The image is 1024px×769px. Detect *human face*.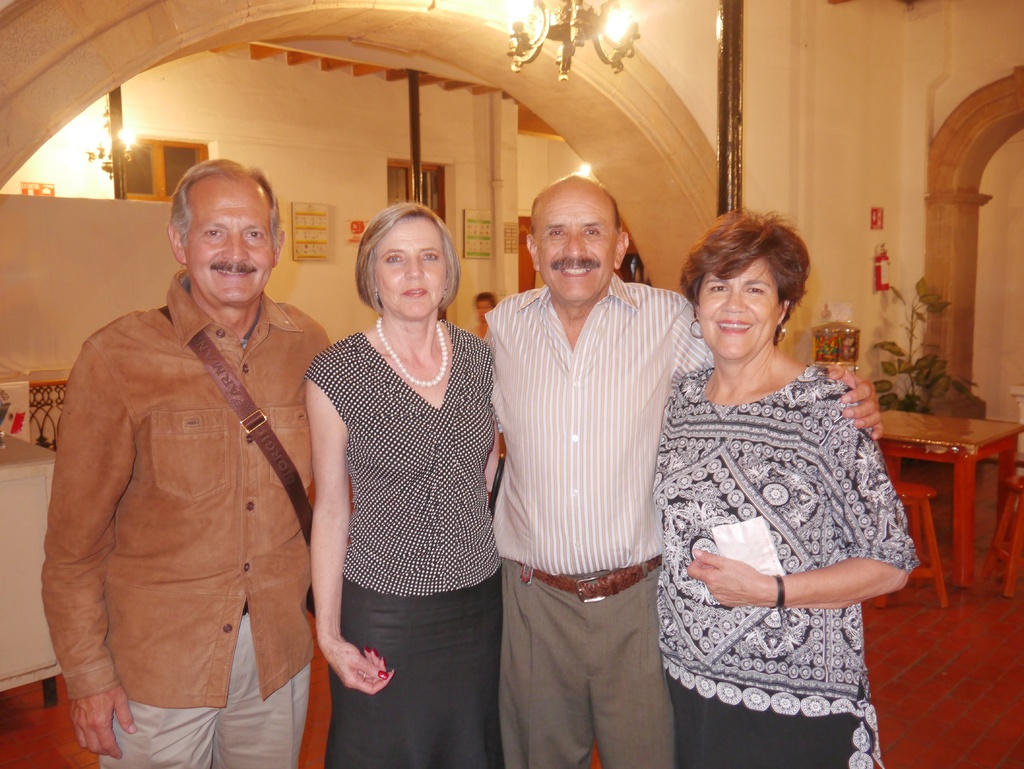
Detection: <bbox>696, 257, 781, 362</bbox>.
